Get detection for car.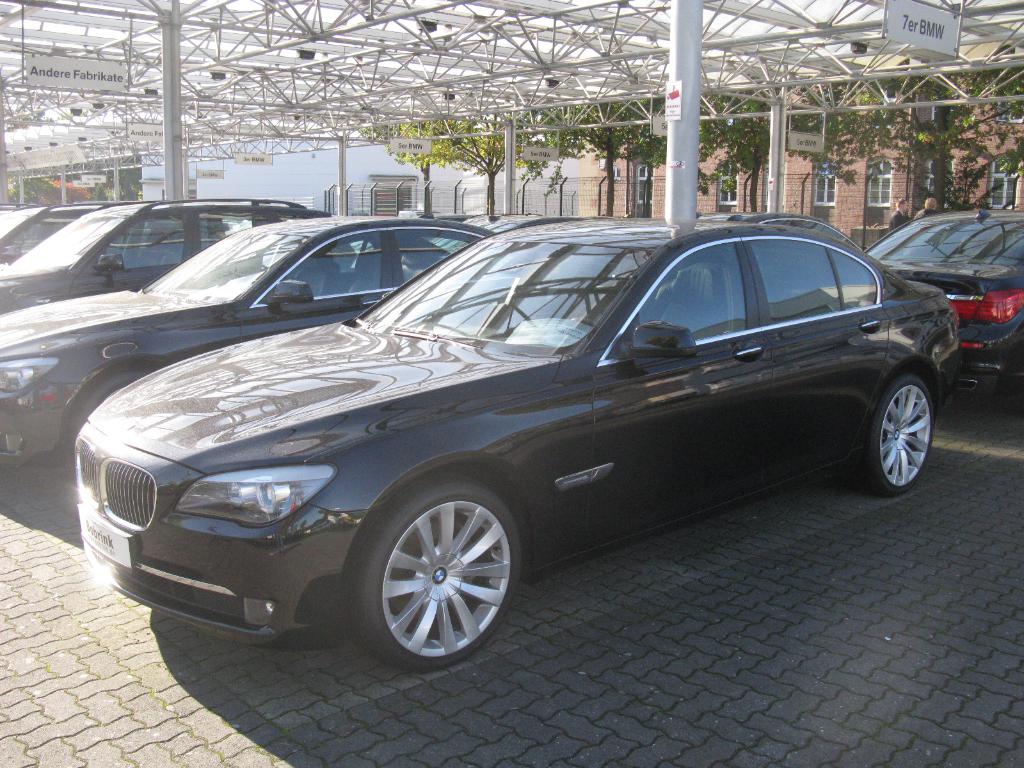
Detection: l=871, t=211, r=1023, b=401.
